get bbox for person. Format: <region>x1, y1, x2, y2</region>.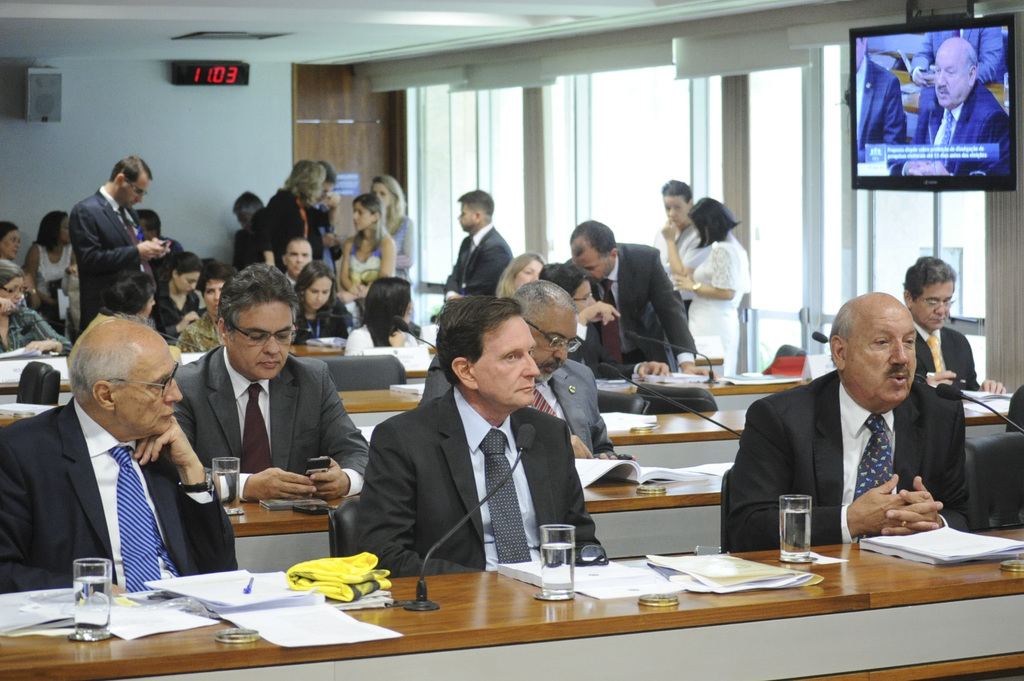
<region>163, 254, 191, 342</region>.
